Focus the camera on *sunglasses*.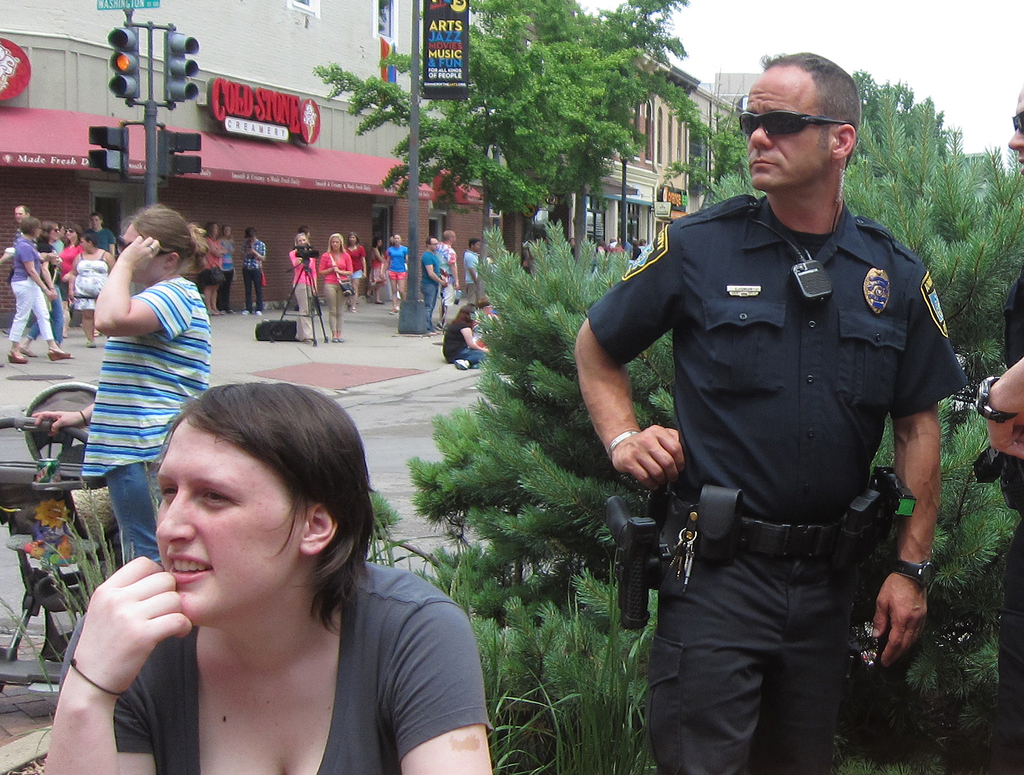
Focus region: rect(737, 106, 844, 140).
